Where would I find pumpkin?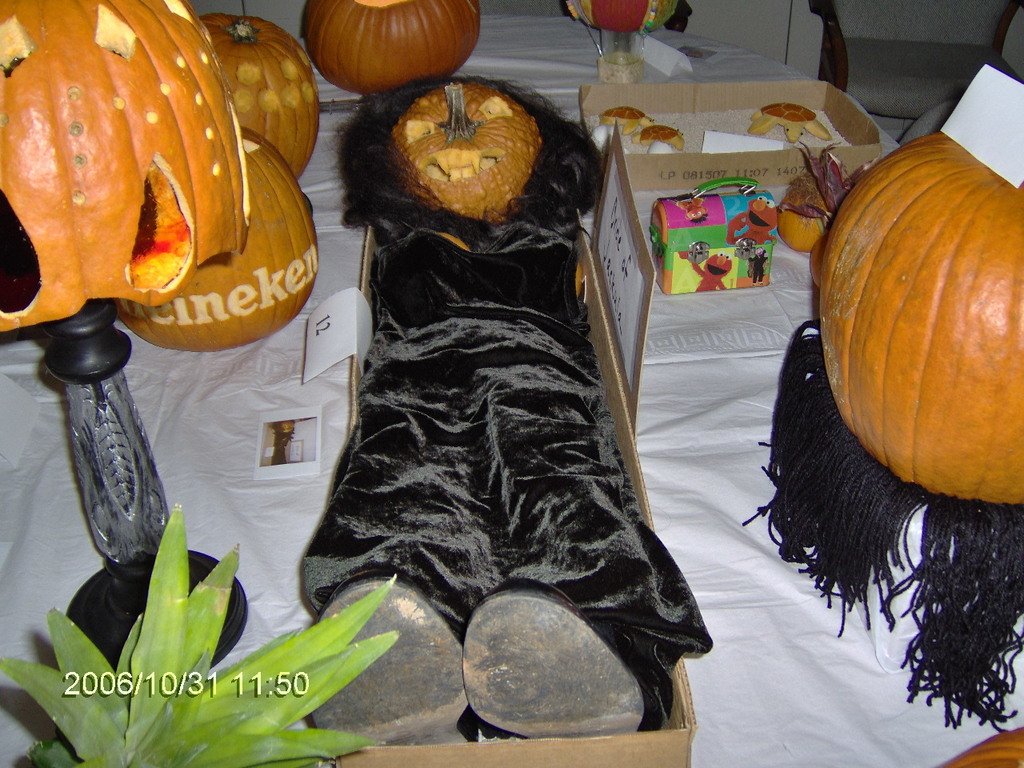
At region(383, 79, 546, 226).
